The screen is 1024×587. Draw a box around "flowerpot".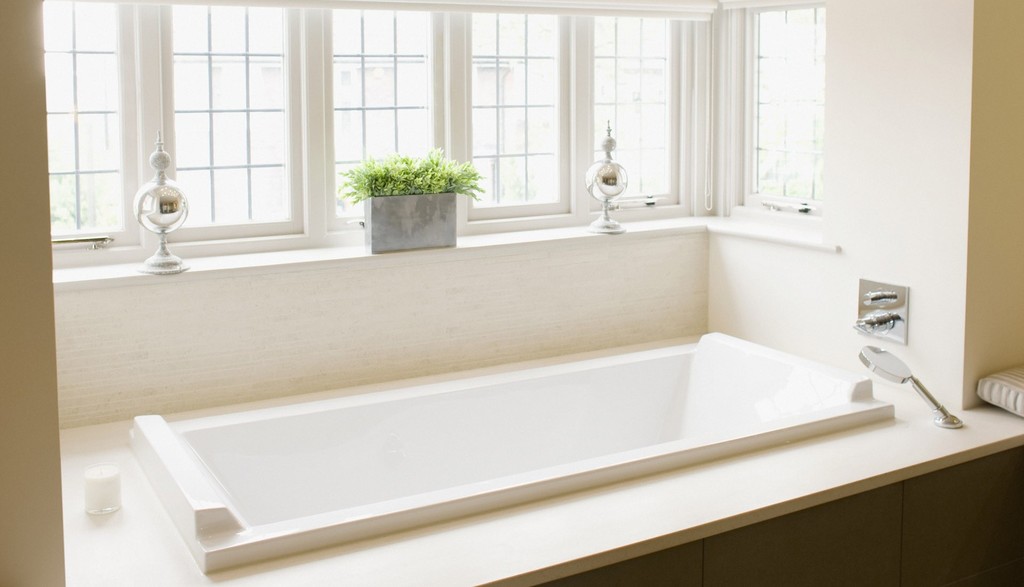
bbox=[343, 142, 478, 248].
